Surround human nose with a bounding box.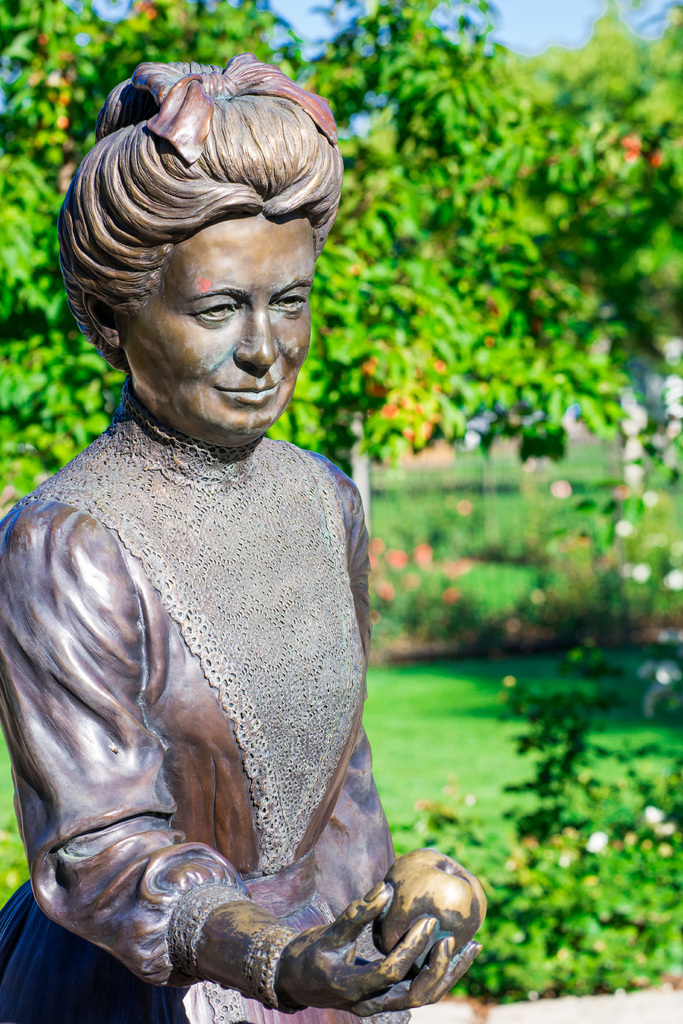
[233, 310, 282, 371].
